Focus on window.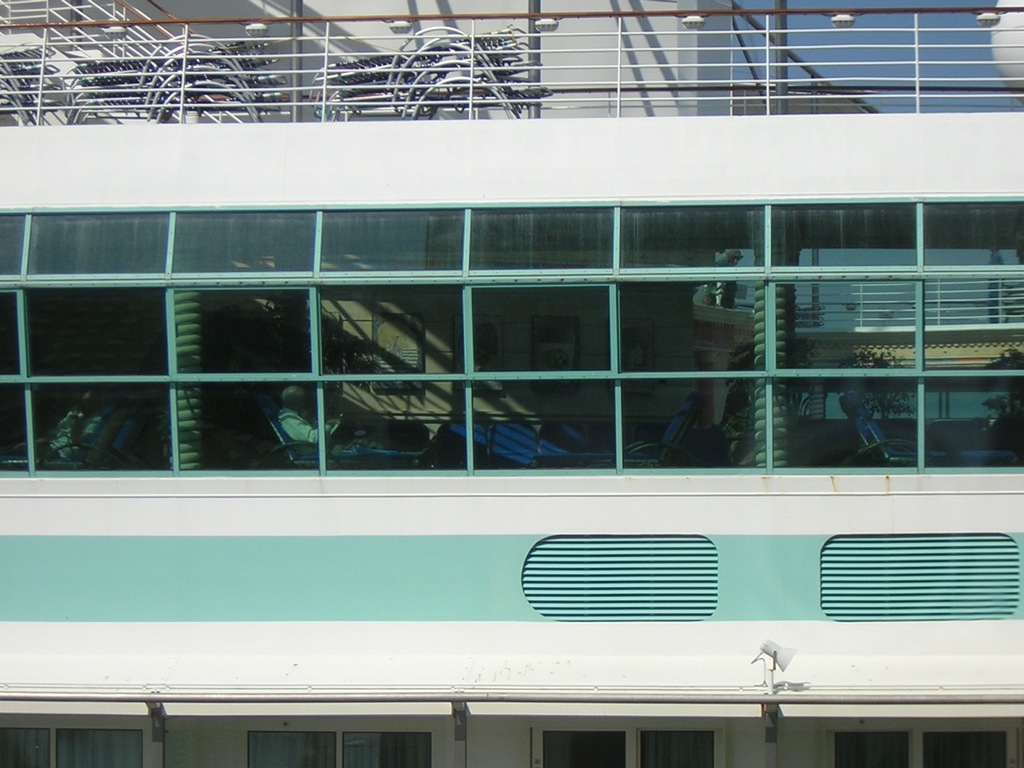
Focused at box(530, 715, 727, 767).
